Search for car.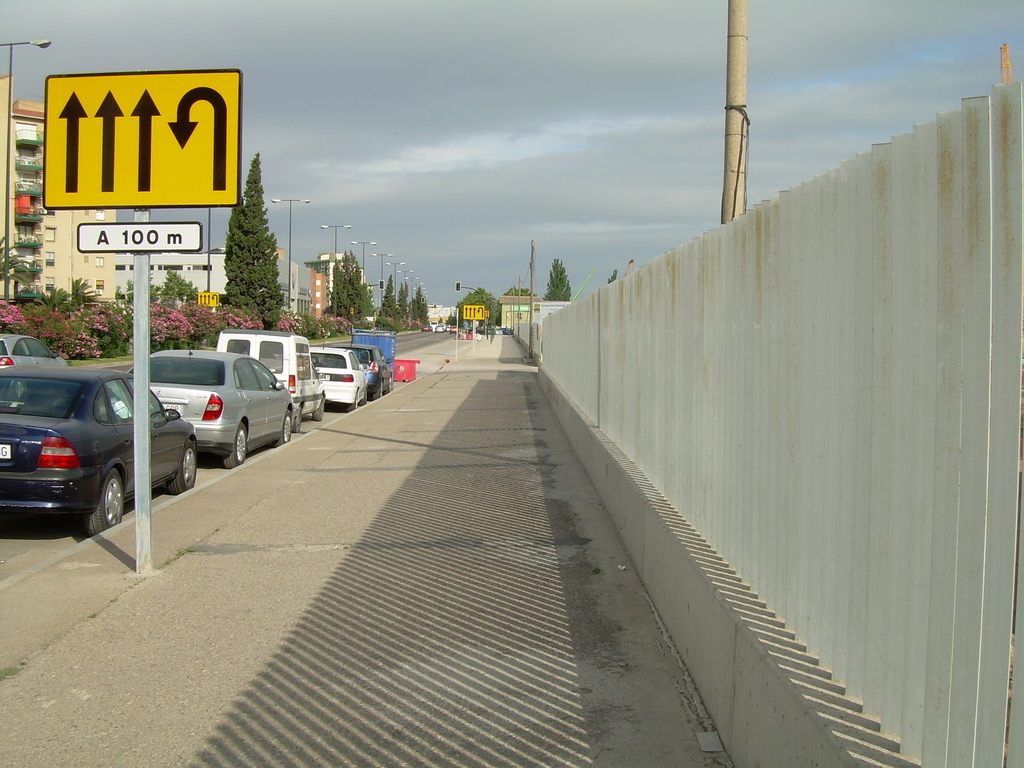
Found at 121/344/296/468.
